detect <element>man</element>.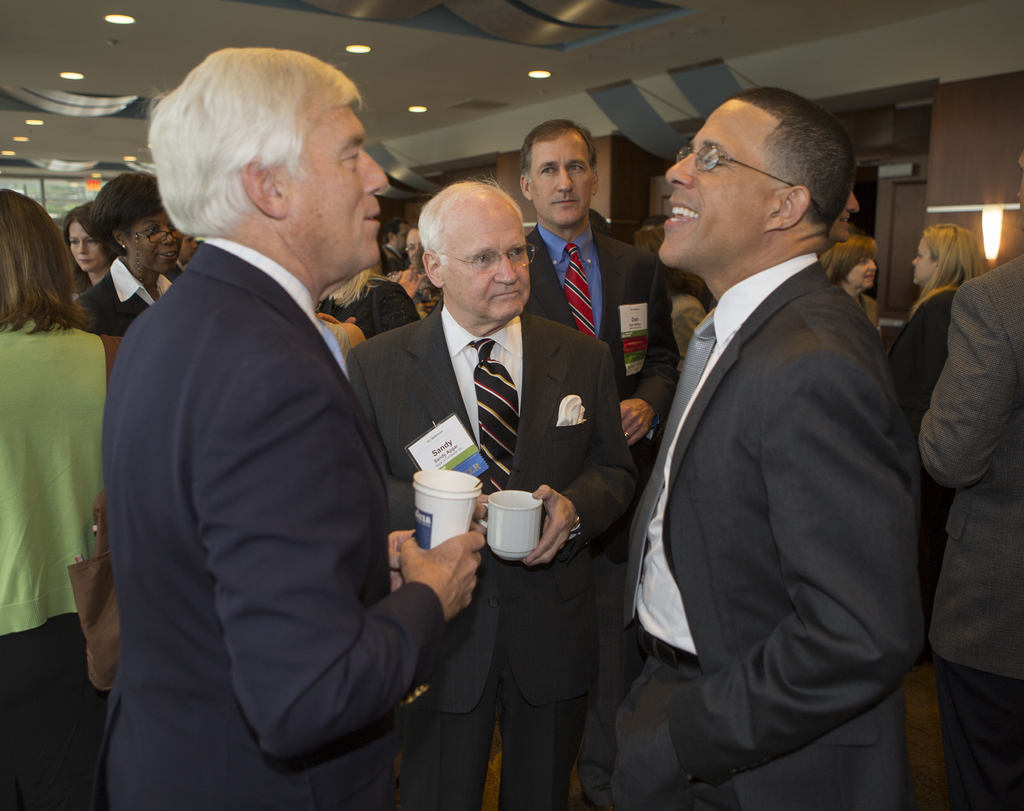
Detected at box(587, 81, 931, 810).
